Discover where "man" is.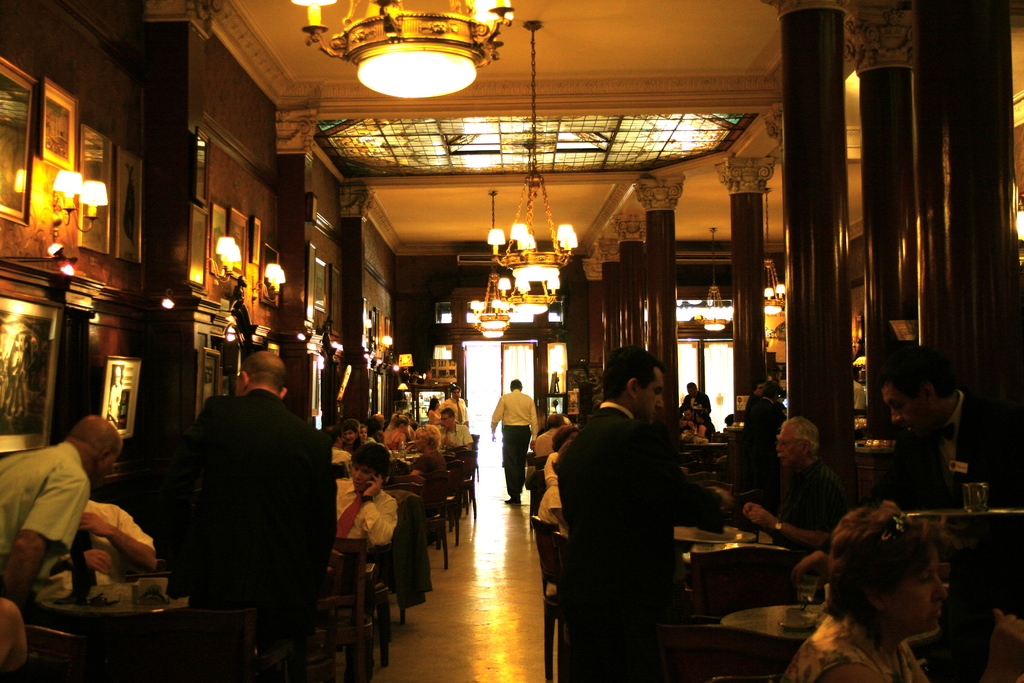
Discovered at box(739, 420, 859, 547).
